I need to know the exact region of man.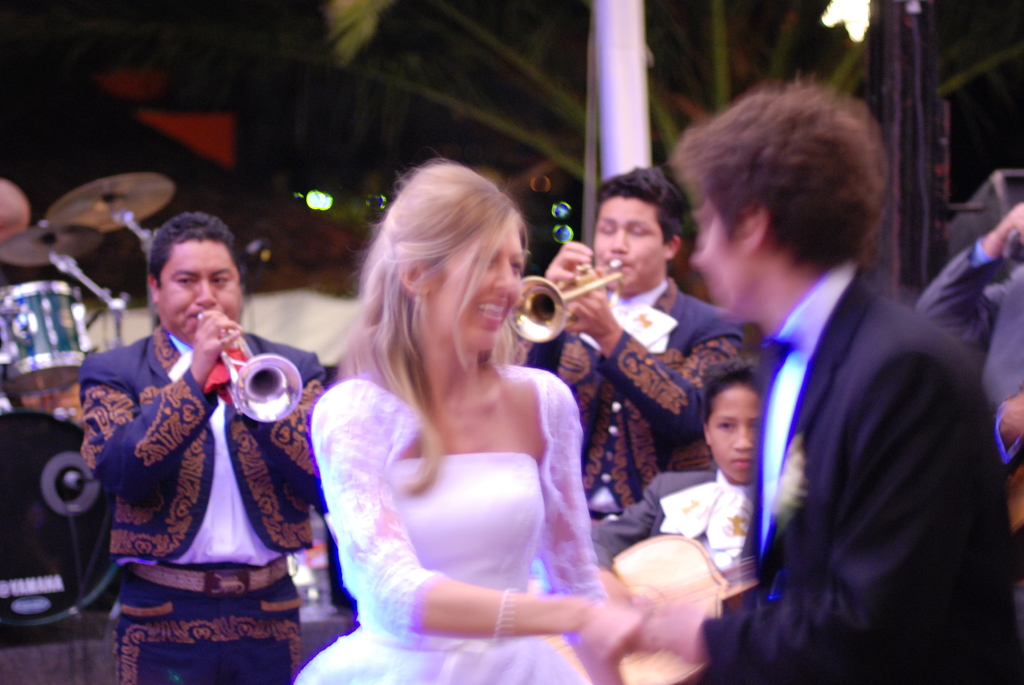
Region: [916,200,1023,509].
